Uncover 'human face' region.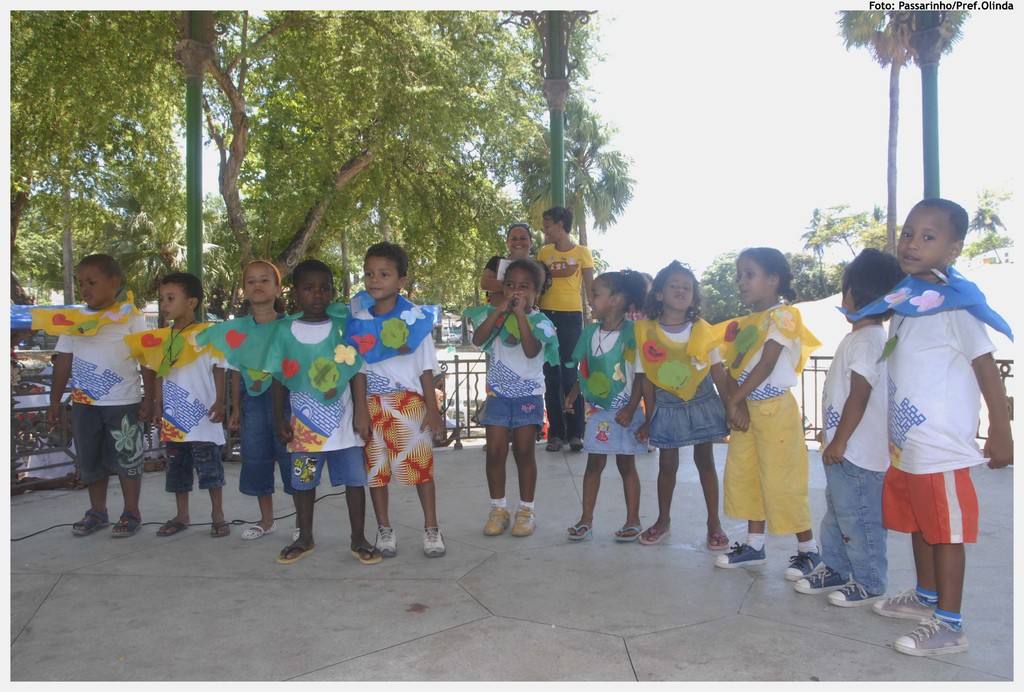
Uncovered: 543, 212, 559, 241.
